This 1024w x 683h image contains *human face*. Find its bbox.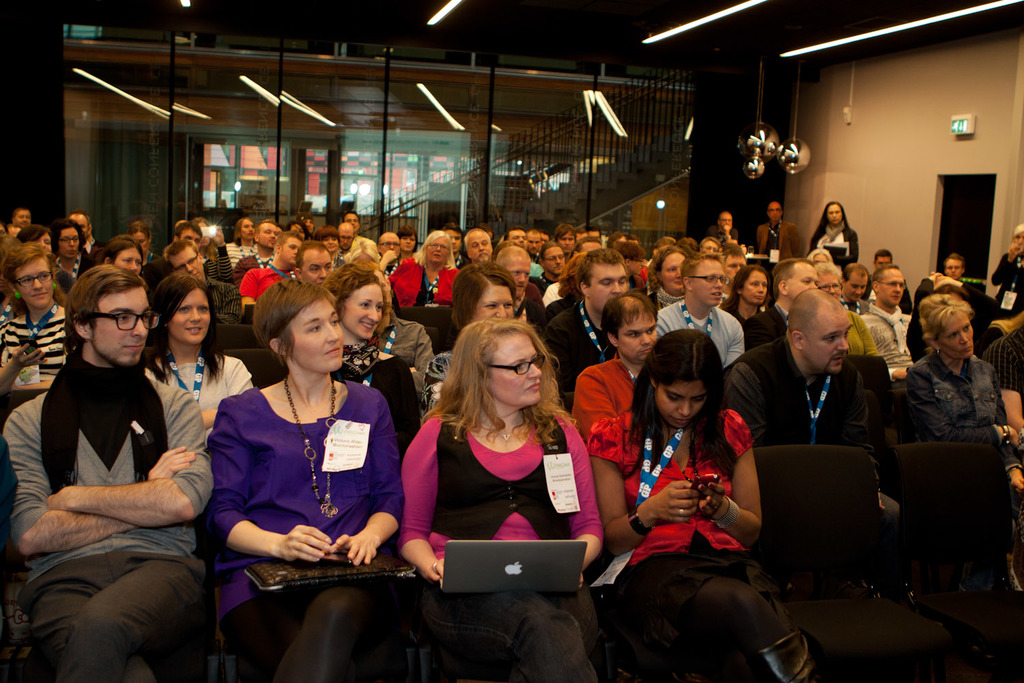
{"left": 618, "top": 315, "right": 657, "bottom": 361}.
